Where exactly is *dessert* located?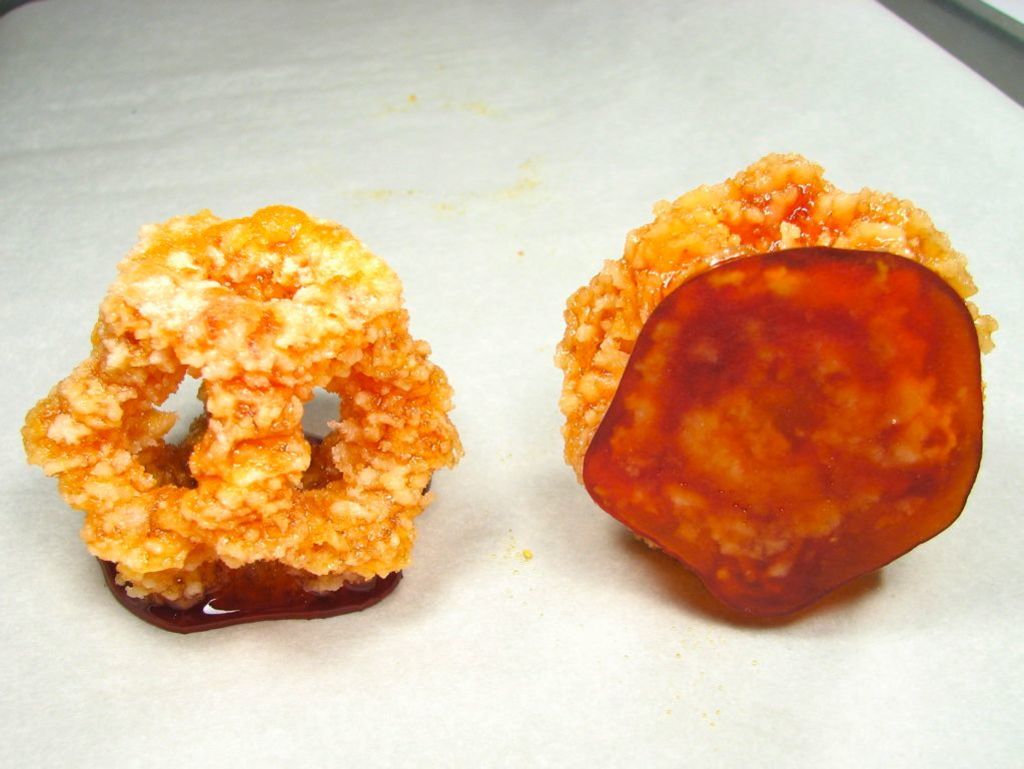
Its bounding box is [21, 204, 470, 634].
